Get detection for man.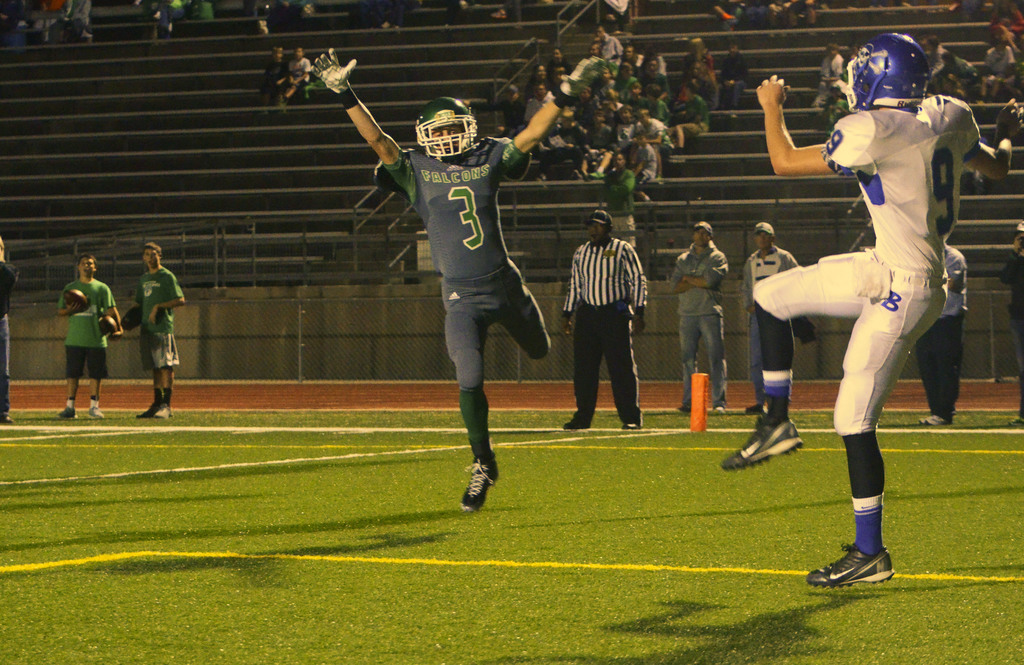
Detection: {"x1": 716, "y1": 28, "x2": 1023, "y2": 585}.
